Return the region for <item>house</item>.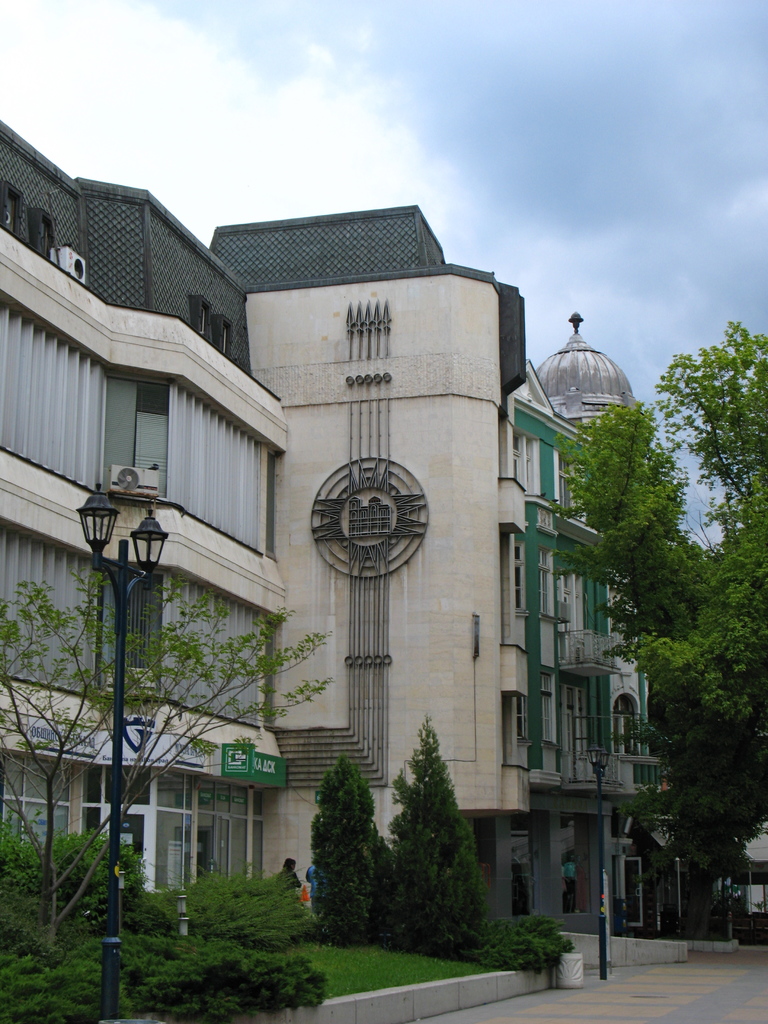
box(493, 348, 677, 929).
